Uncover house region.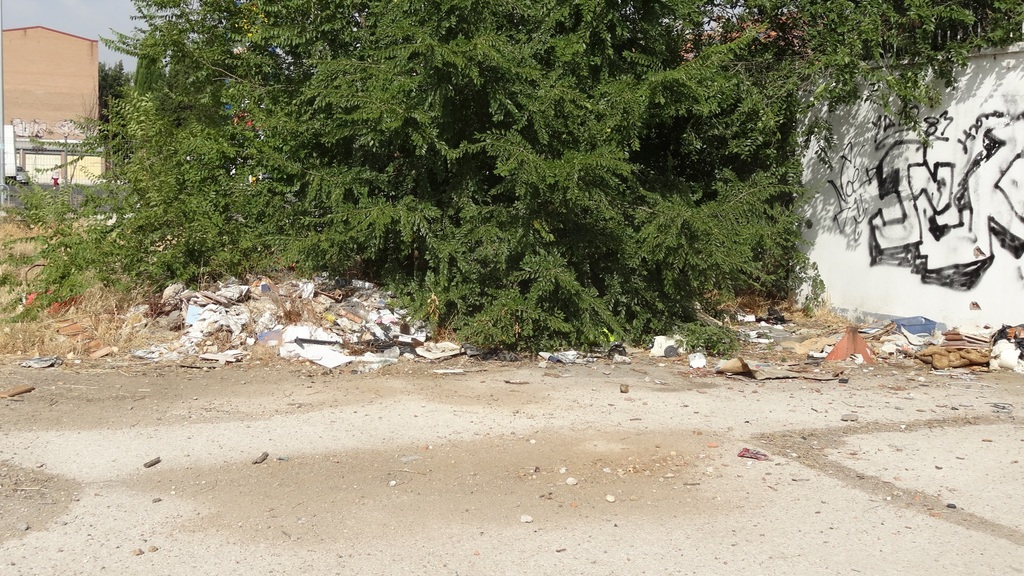
Uncovered: {"x1": 0, "y1": 21, "x2": 102, "y2": 131}.
